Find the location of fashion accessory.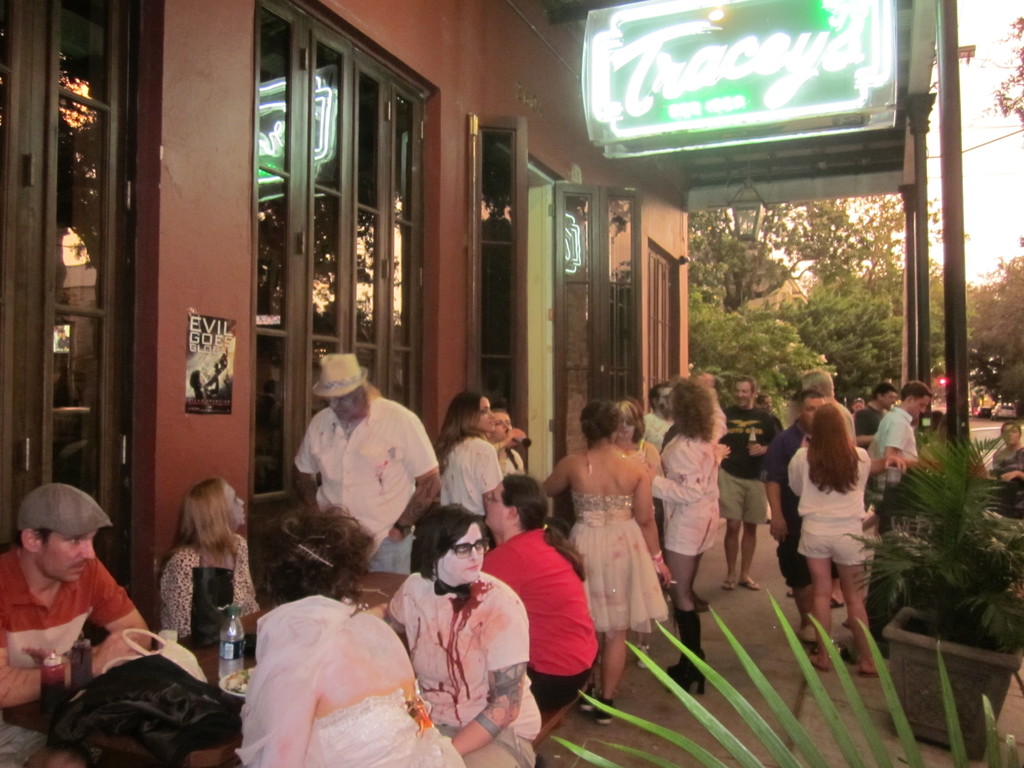
Location: (left=102, top=626, right=208, bottom=682).
